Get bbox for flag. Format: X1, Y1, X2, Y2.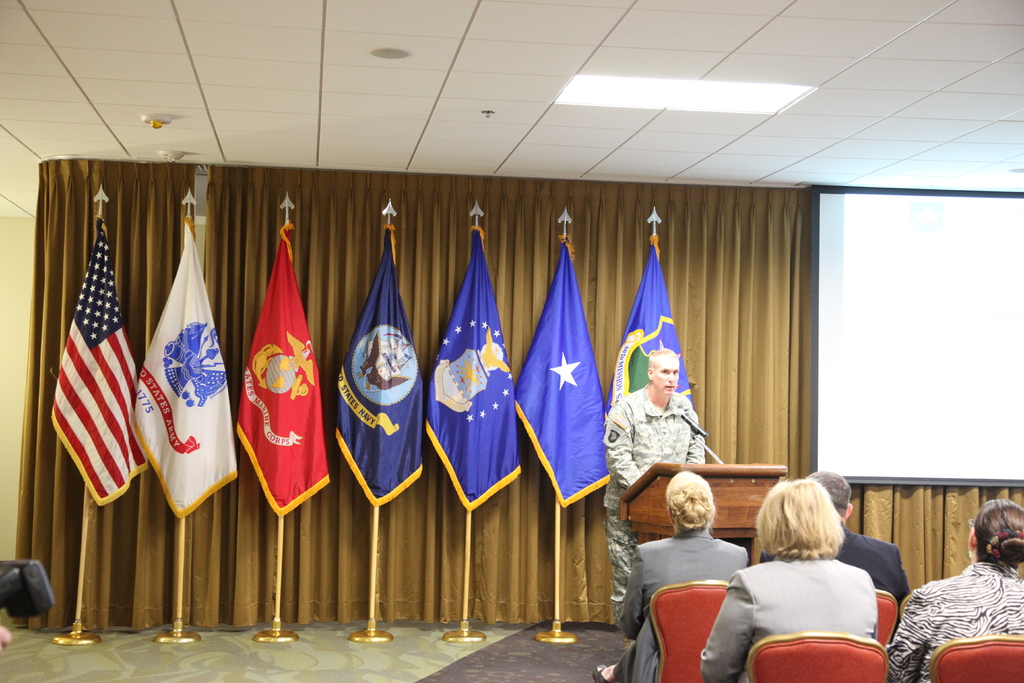
230, 225, 335, 518.
